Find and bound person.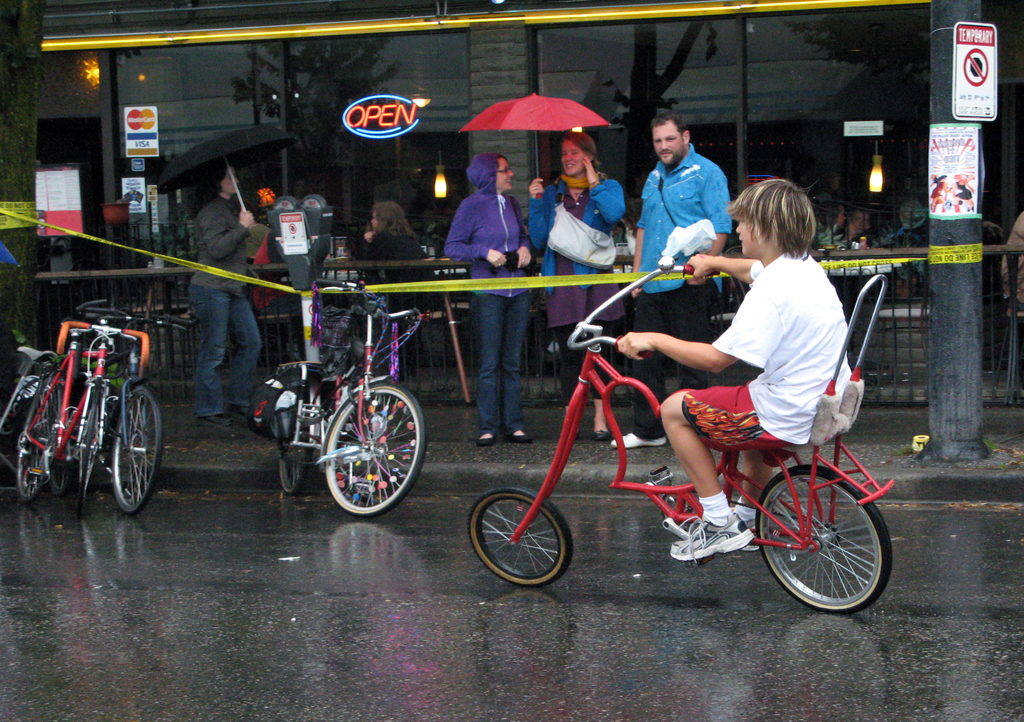
Bound: 438:153:538:447.
